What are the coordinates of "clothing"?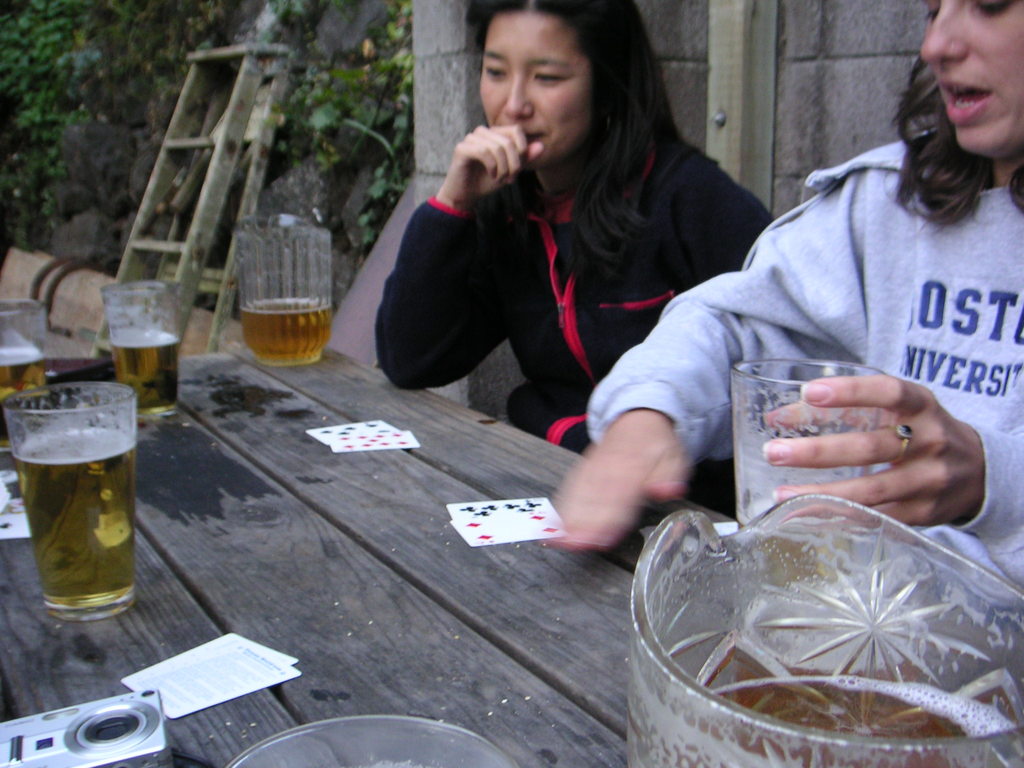
<bbox>374, 106, 774, 523</bbox>.
